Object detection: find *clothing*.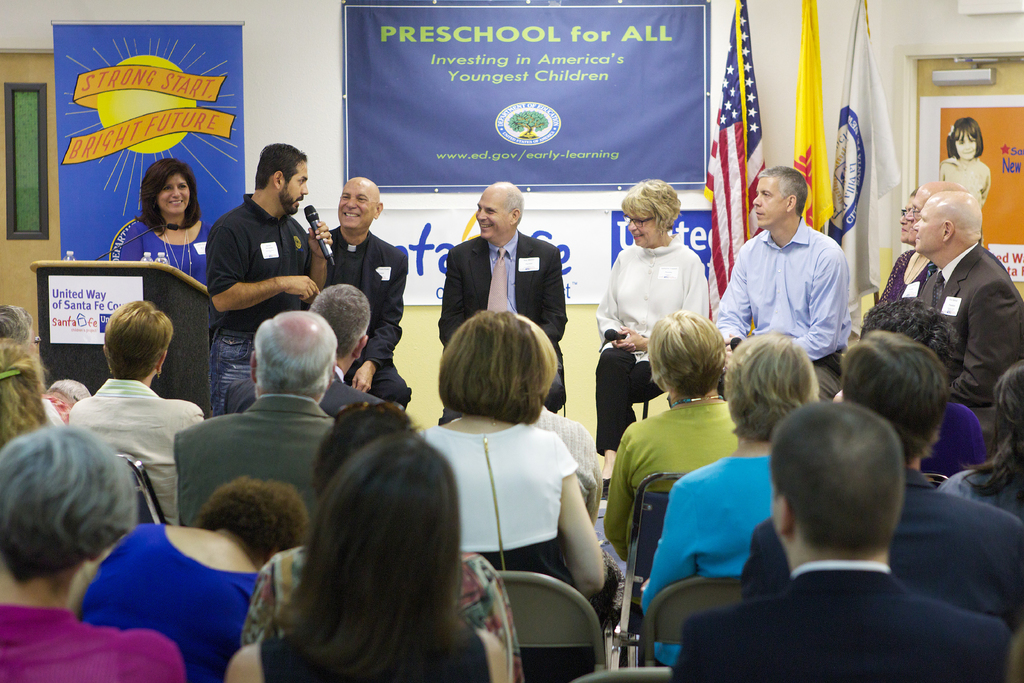
select_region(211, 323, 257, 407).
